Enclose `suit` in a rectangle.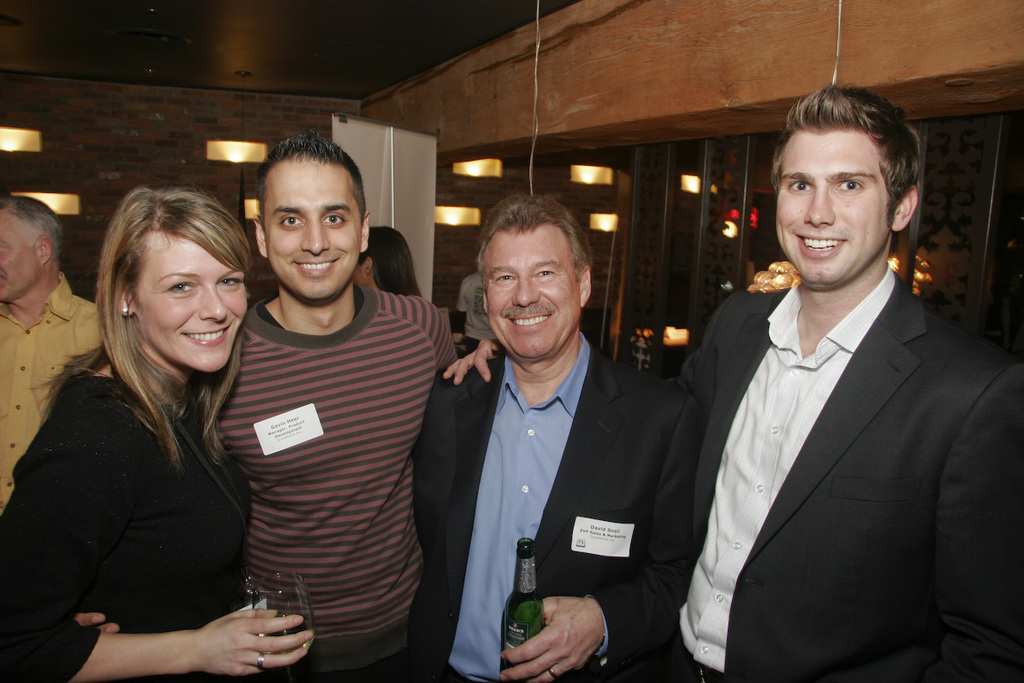
pyautogui.locateOnScreen(387, 330, 701, 682).
